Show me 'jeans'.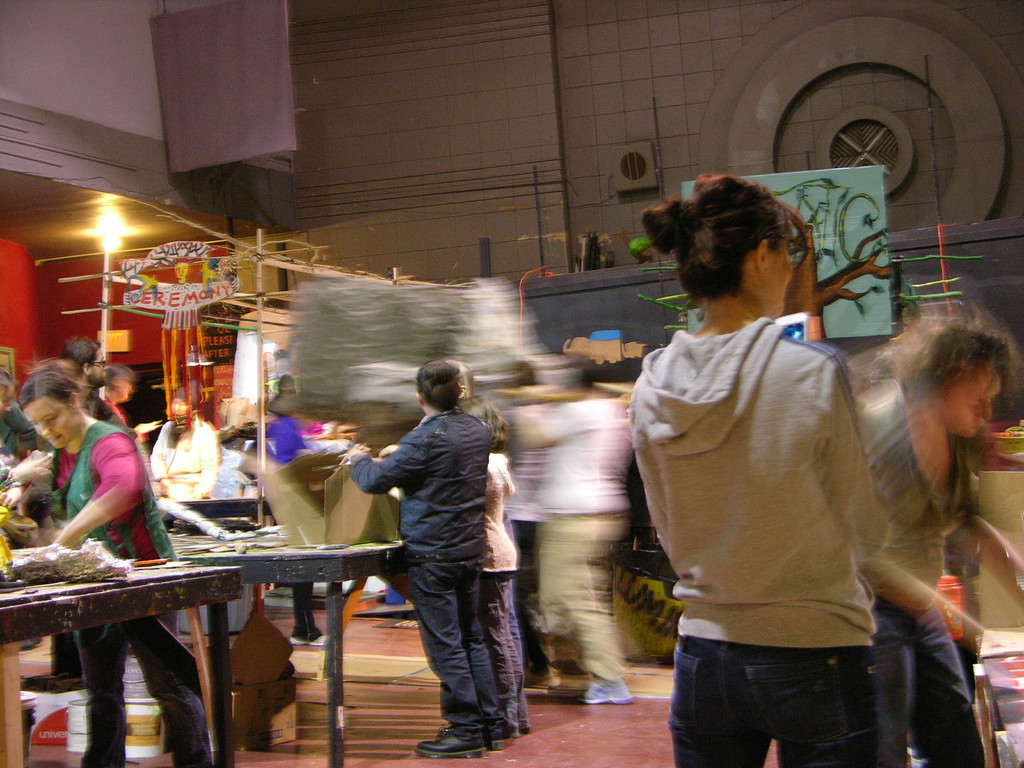
'jeans' is here: 666/632/873/766.
